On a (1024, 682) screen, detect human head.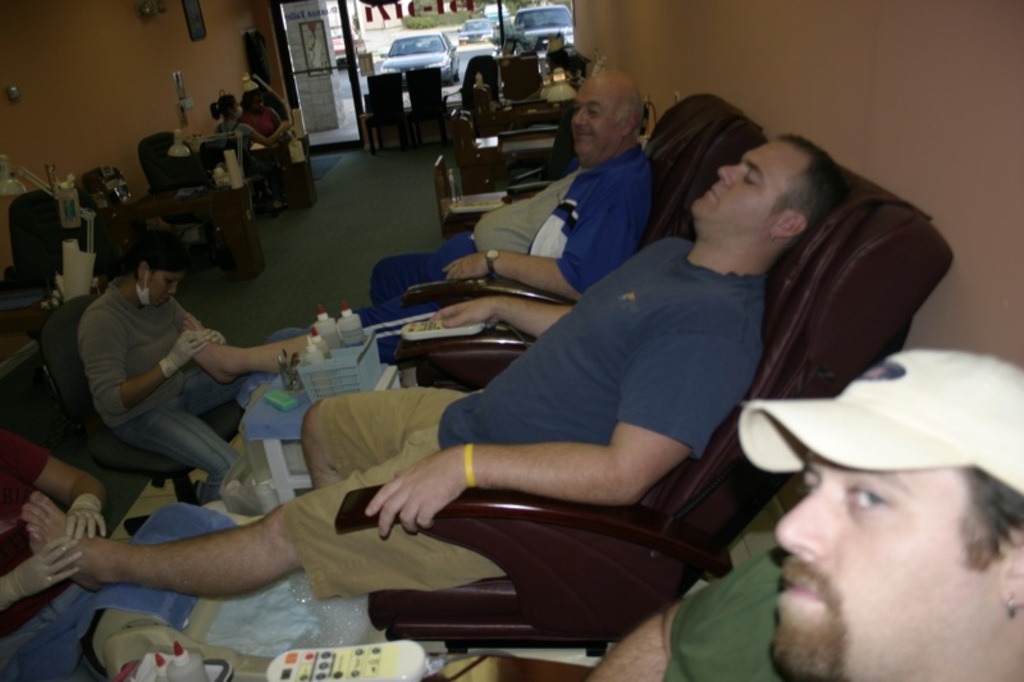
[left=769, top=351, right=1023, bottom=681].
